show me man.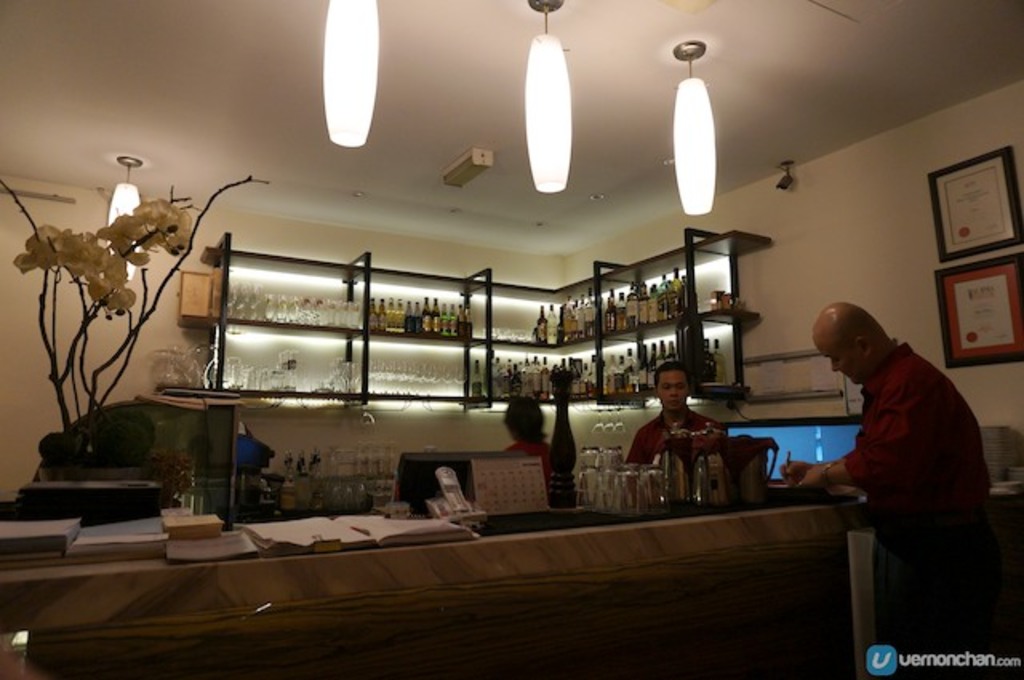
man is here: bbox=(787, 278, 1002, 635).
